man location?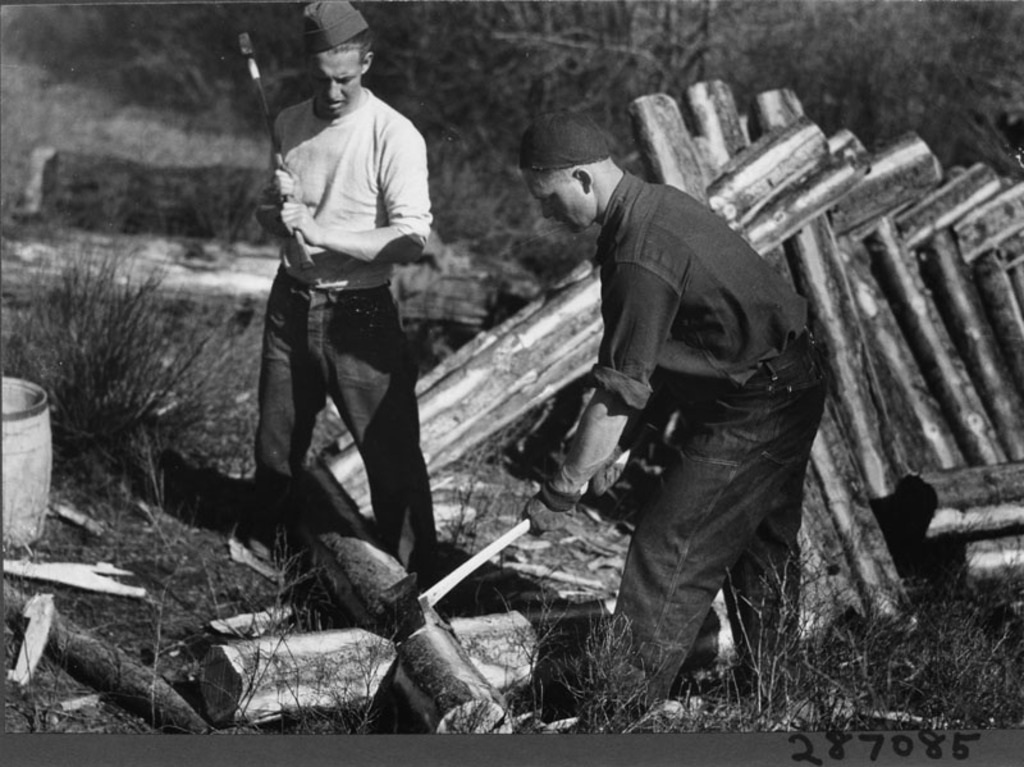
select_region(527, 110, 835, 713)
